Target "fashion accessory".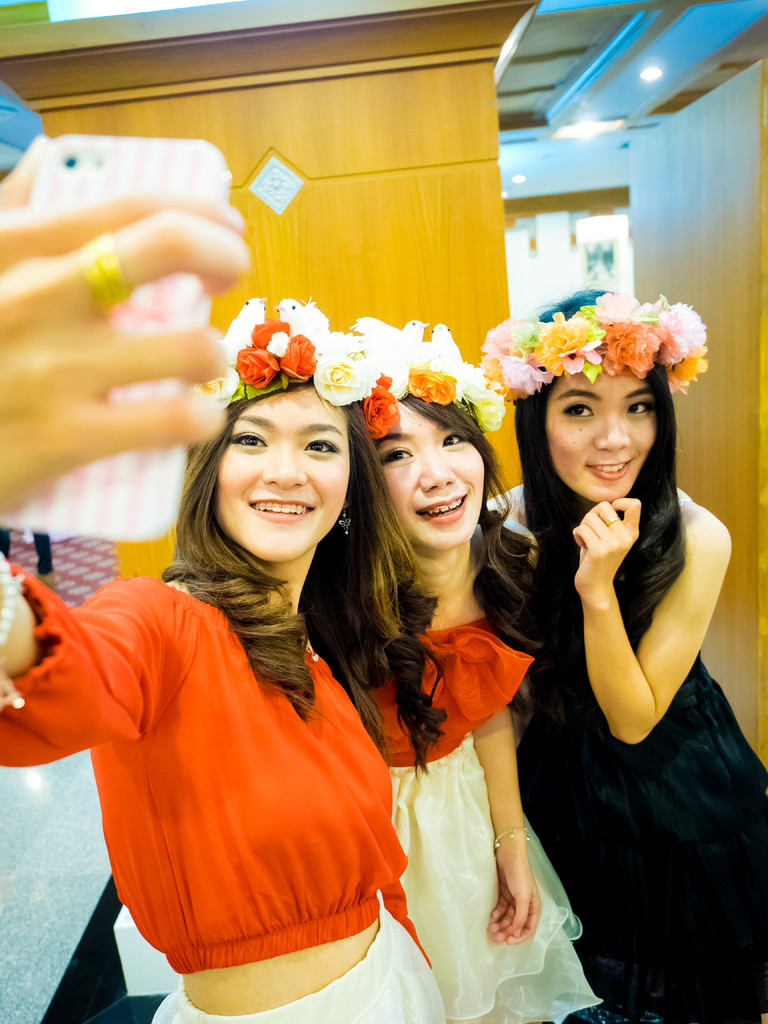
Target region: x1=483, y1=293, x2=710, y2=398.
